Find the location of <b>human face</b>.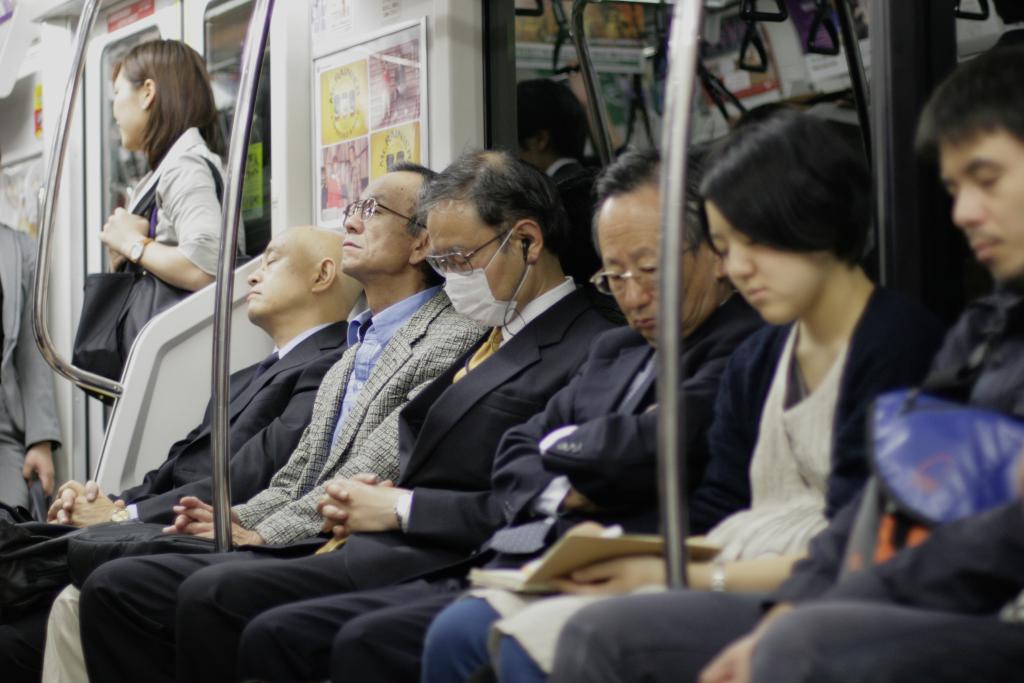
Location: <bbox>341, 174, 416, 267</bbox>.
